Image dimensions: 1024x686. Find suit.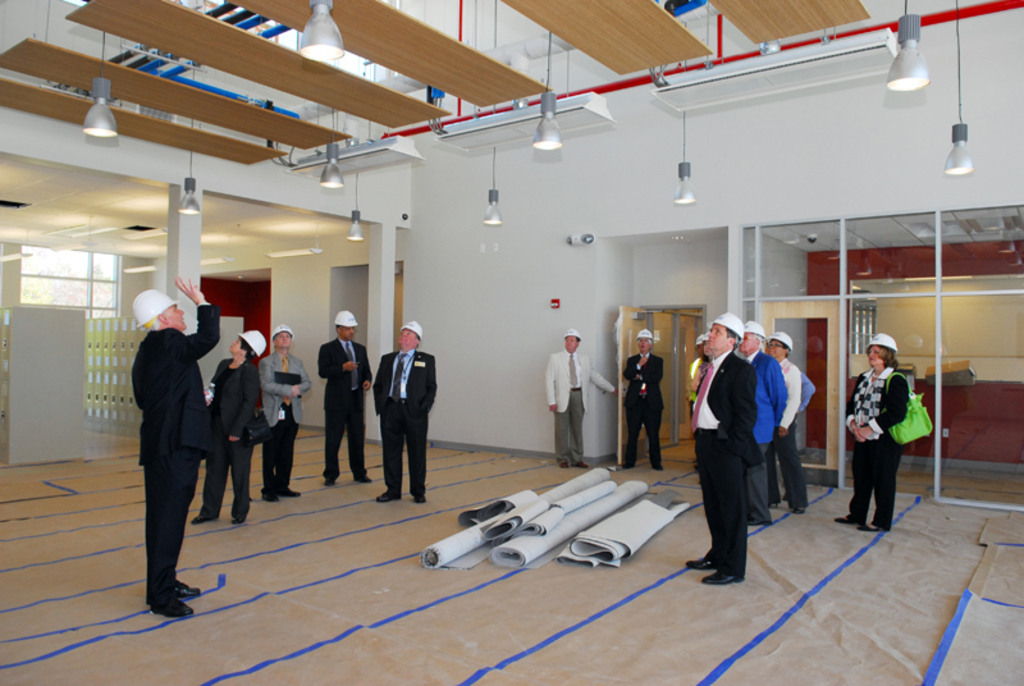
x1=548, y1=348, x2=616, y2=466.
